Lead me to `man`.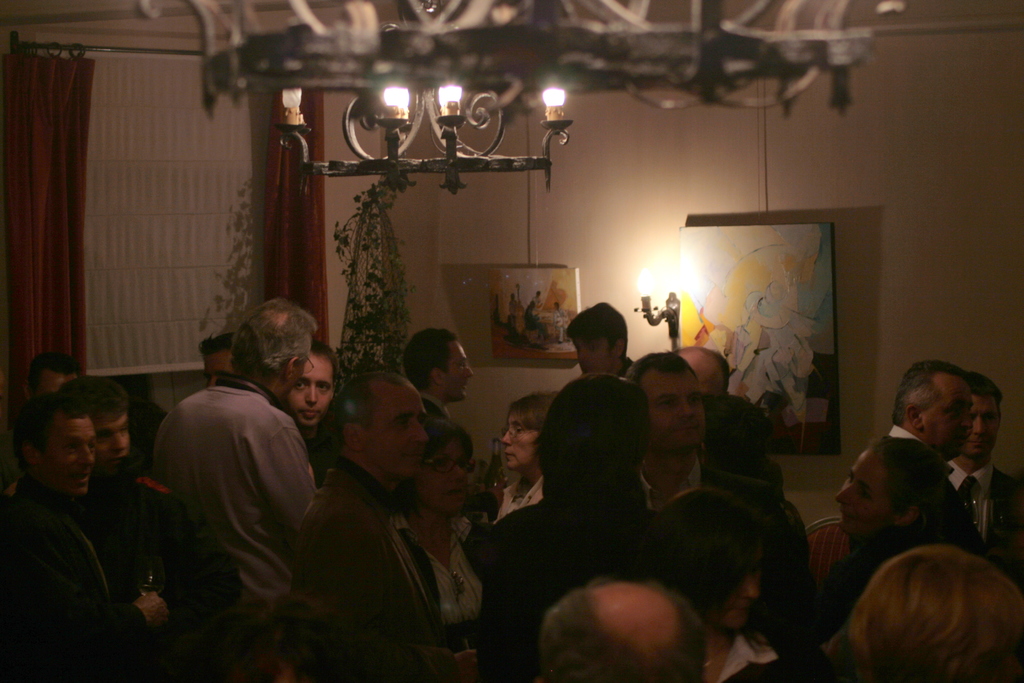
Lead to pyautogui.locateOnScreen(284, 377, 449, 682).
